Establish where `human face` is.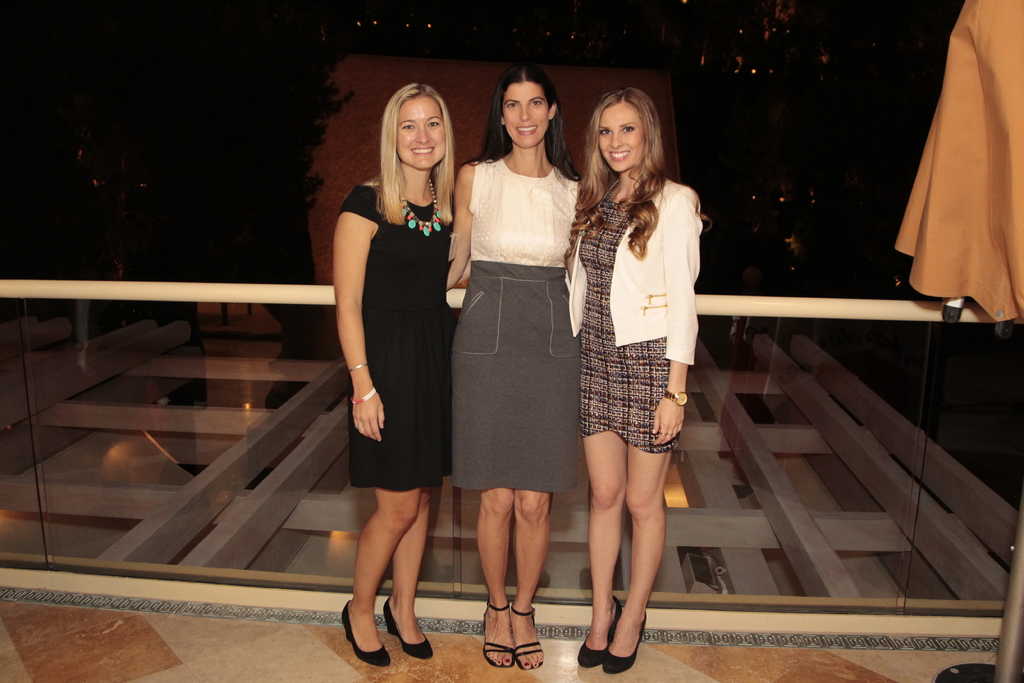
Established at select_region(500, 85, 549, 146).
